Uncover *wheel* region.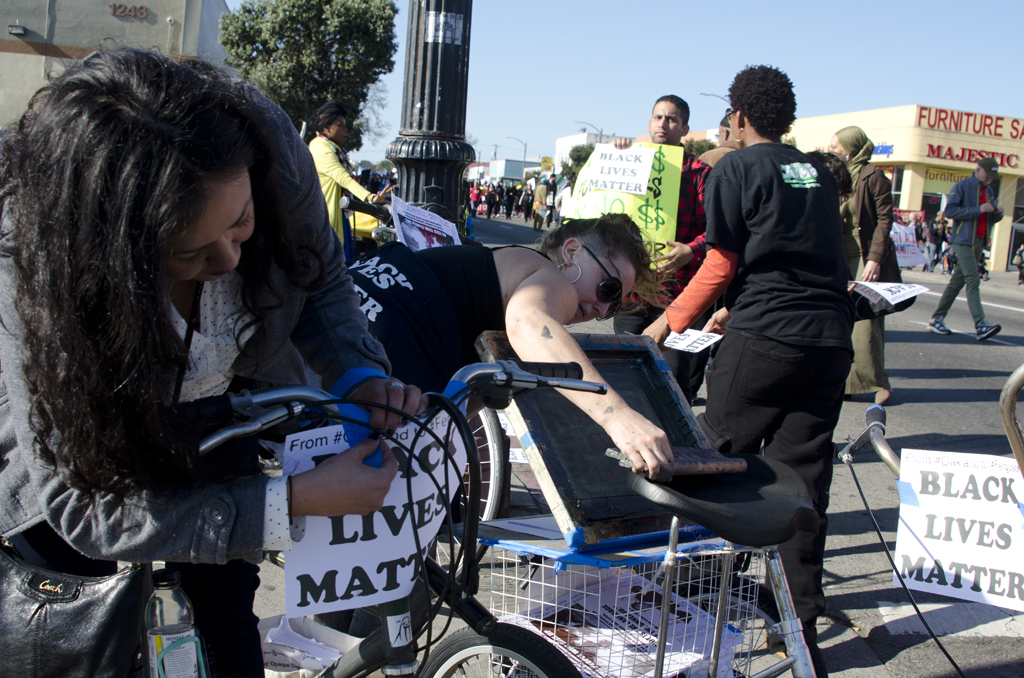
Uncovered: bbox=(636, 573, 816, 677).
